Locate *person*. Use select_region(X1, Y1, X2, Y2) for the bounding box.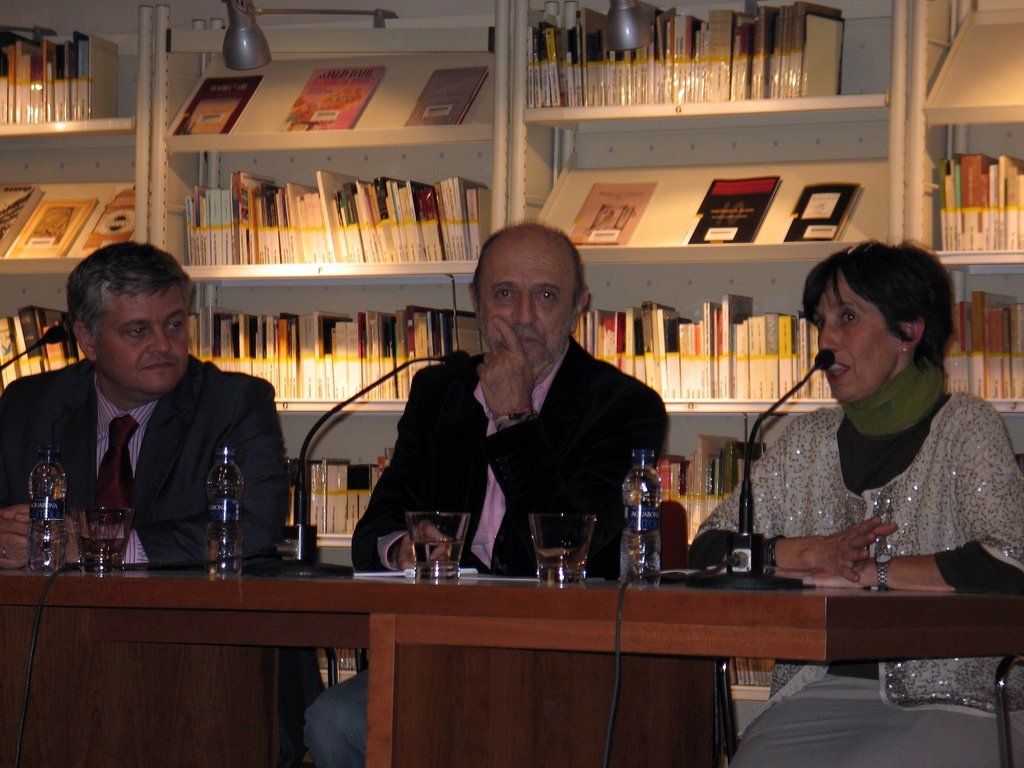
select_region(0, 239, 290, 567).
